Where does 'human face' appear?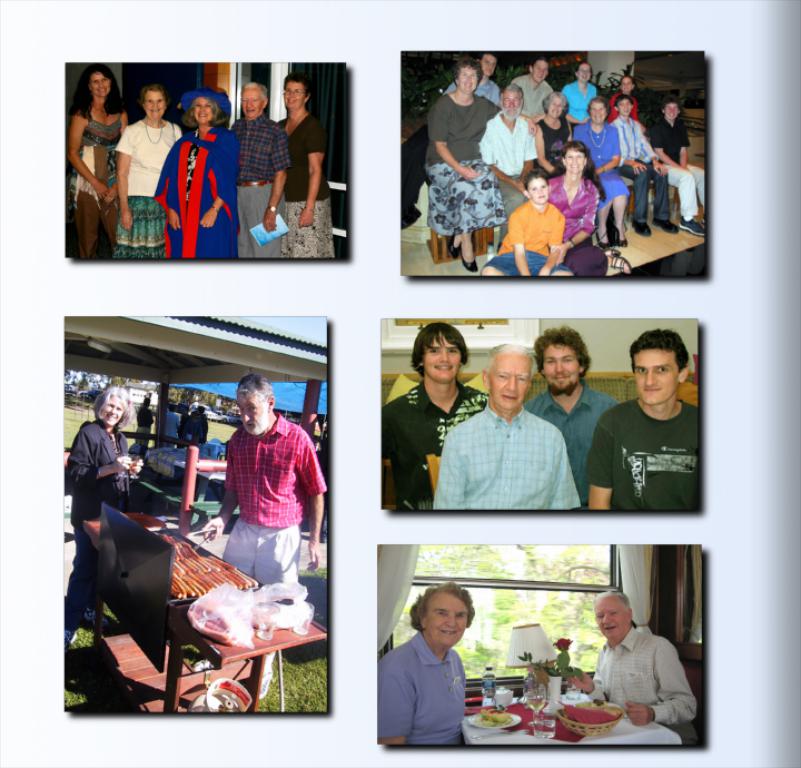
Appears at 245,86,260,119.
